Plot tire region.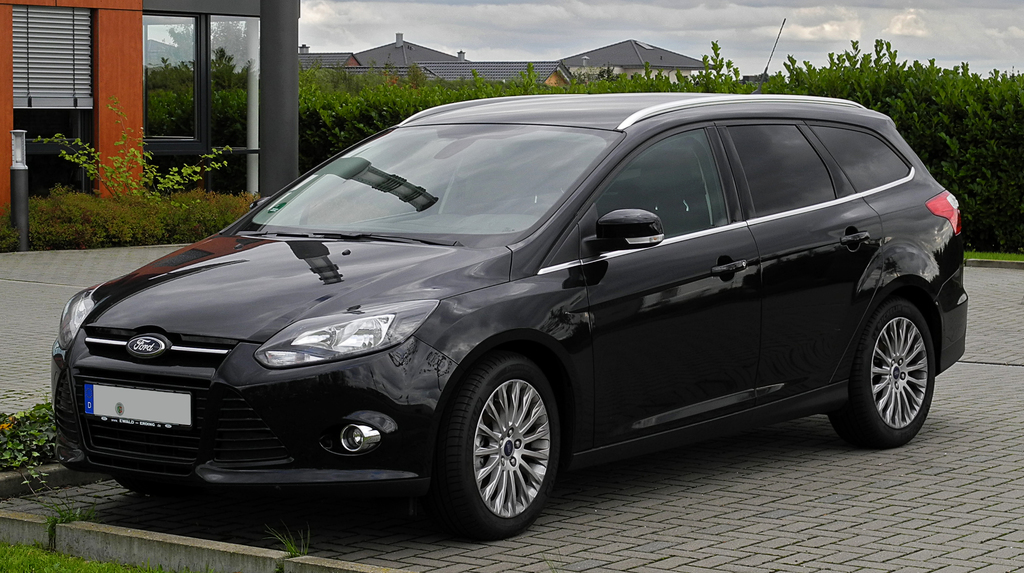
Plotted at <region>847, 297, 940, 447</region>.
